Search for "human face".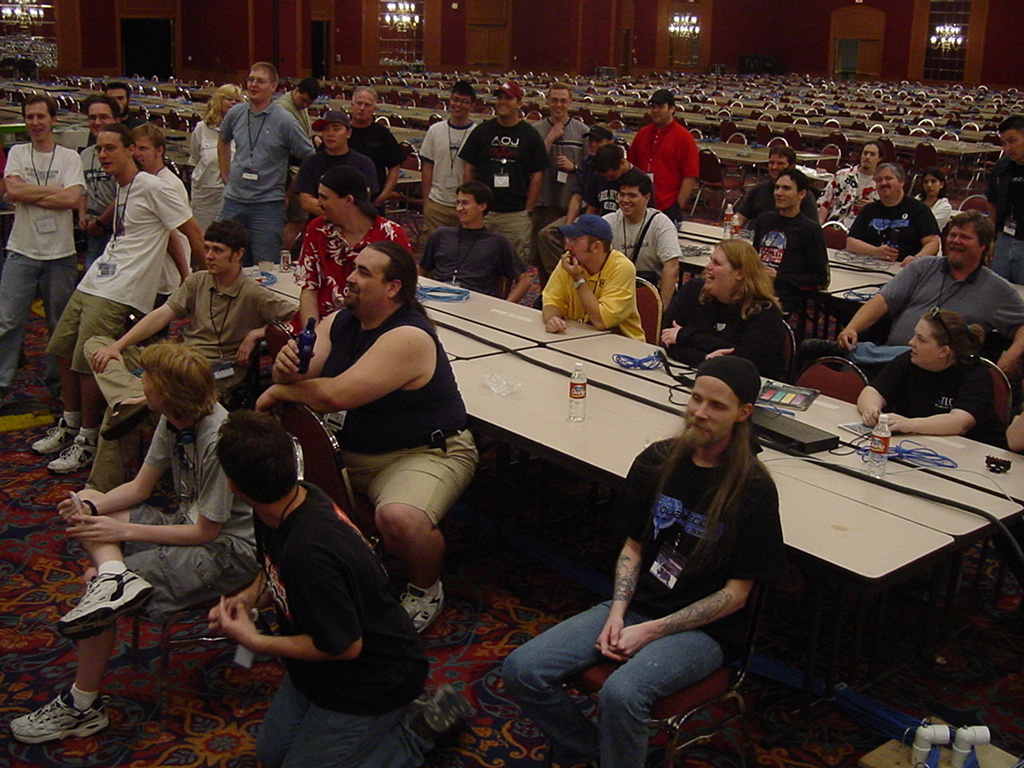
Found at (566, 239, 591, 265).
